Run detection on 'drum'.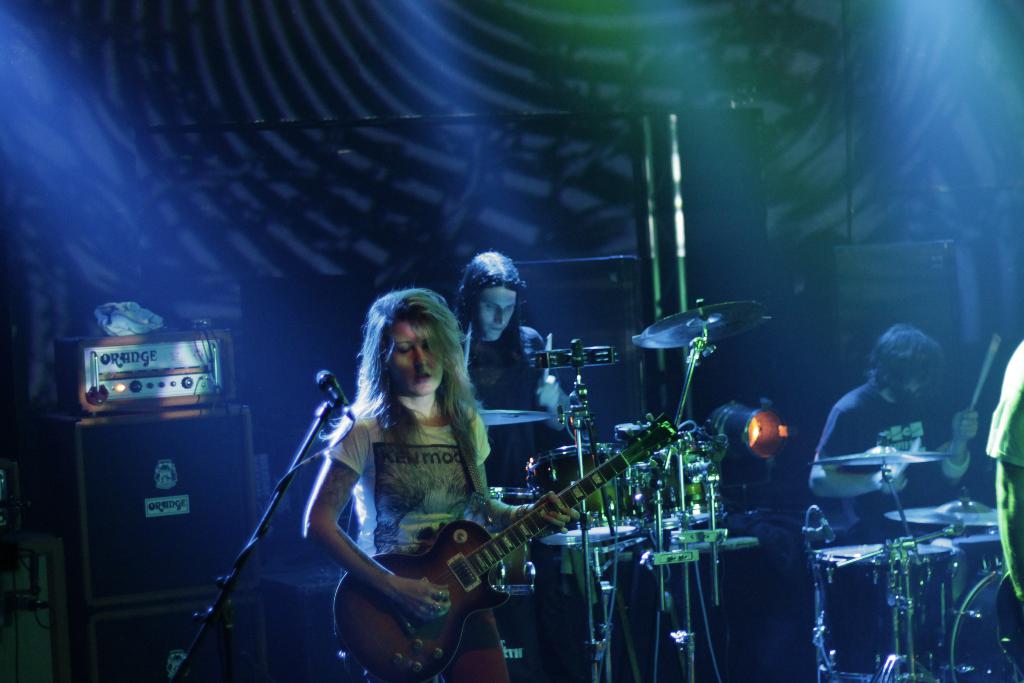
Result: Rect(641, 447, 724, 539).
